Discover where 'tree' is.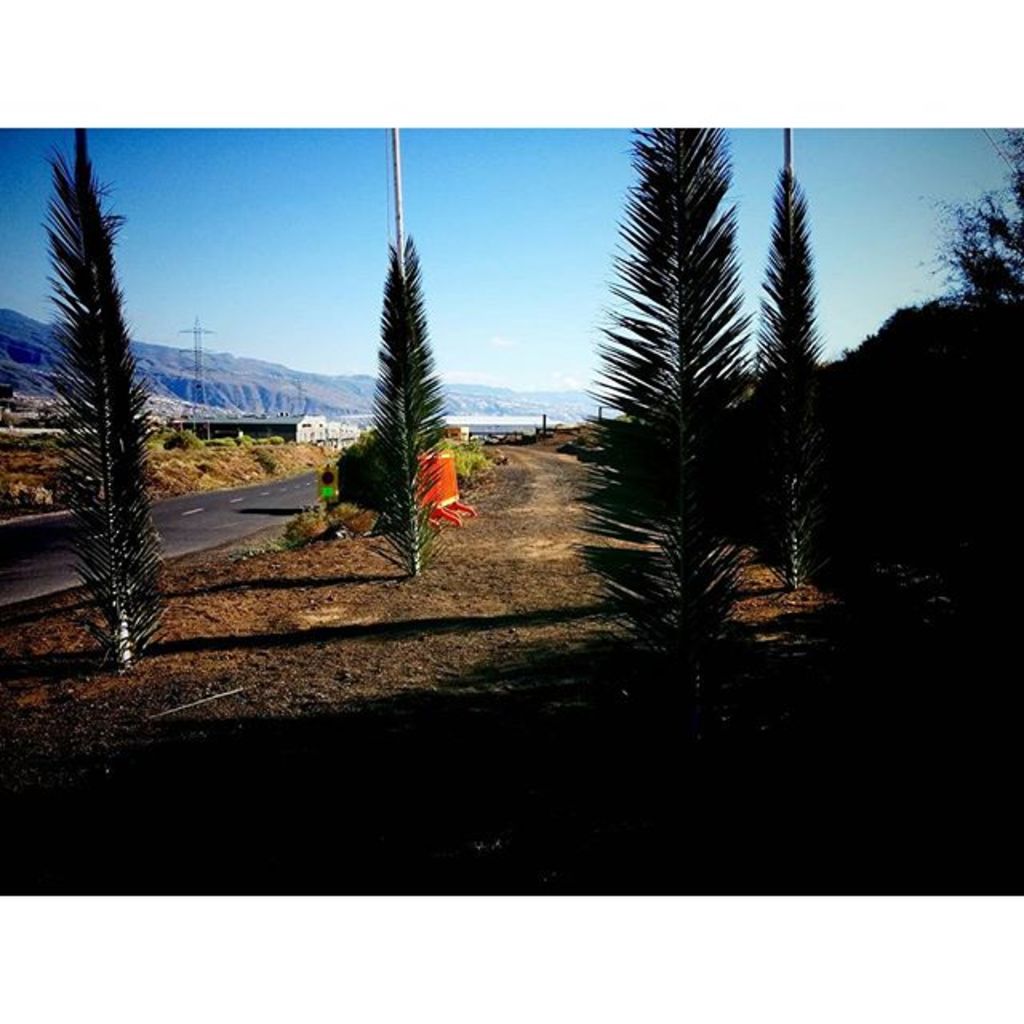
Discovered at 568,126,771,707.
